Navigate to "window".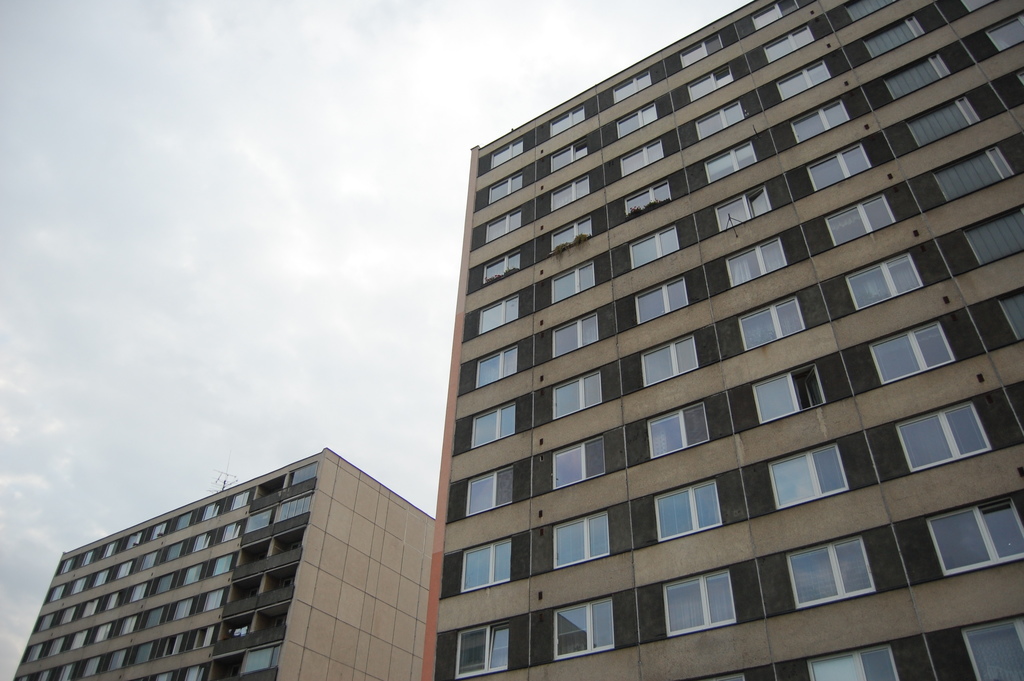
Navigation target: x1=792, y1=98, x2=852, y2=144.
